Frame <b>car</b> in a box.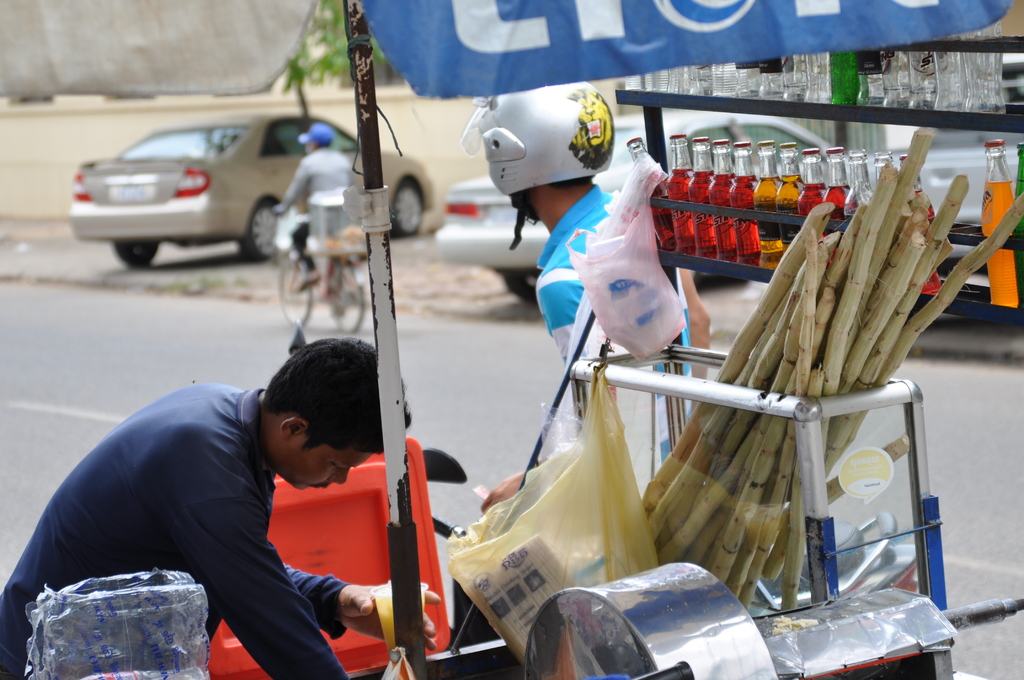
detection(67, 113, 436, 268).
